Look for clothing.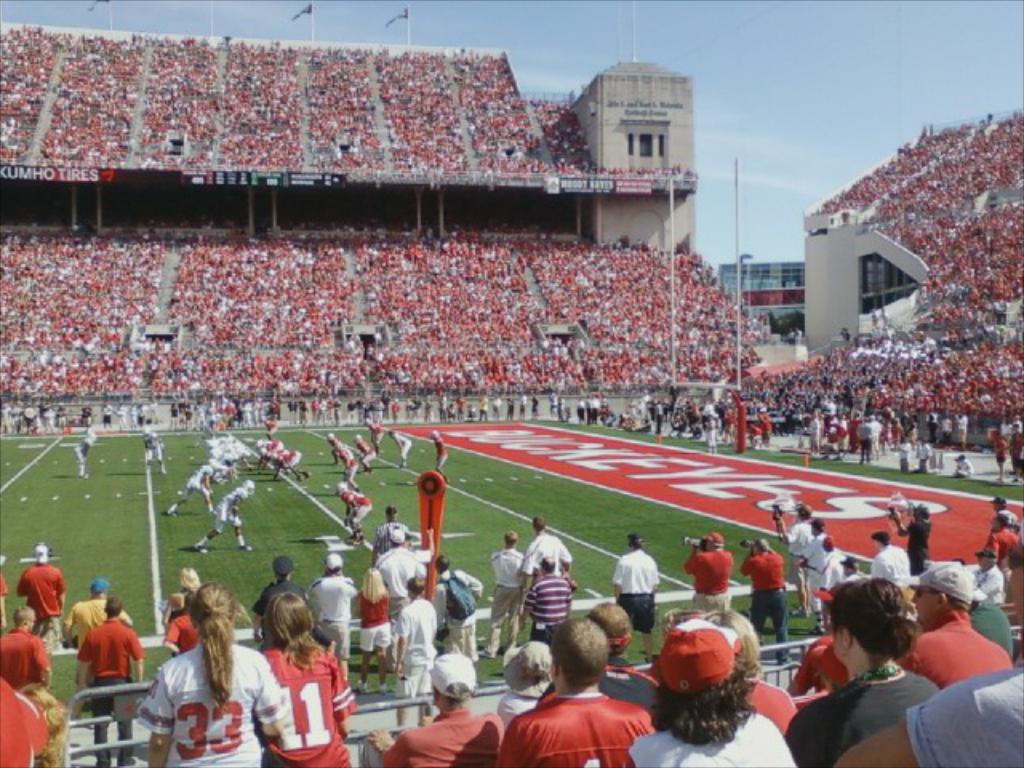
Found: region(888, 483, 931, 571).
